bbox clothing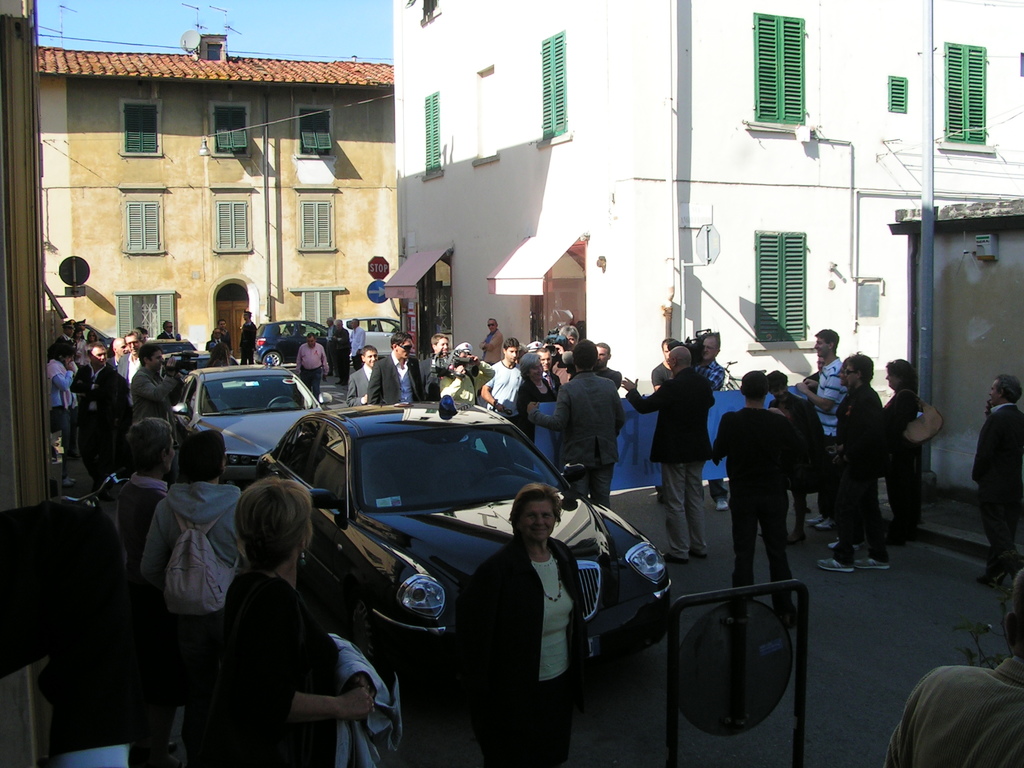
pyautogui.locateOnScreen(624, 365, 712, 563)
